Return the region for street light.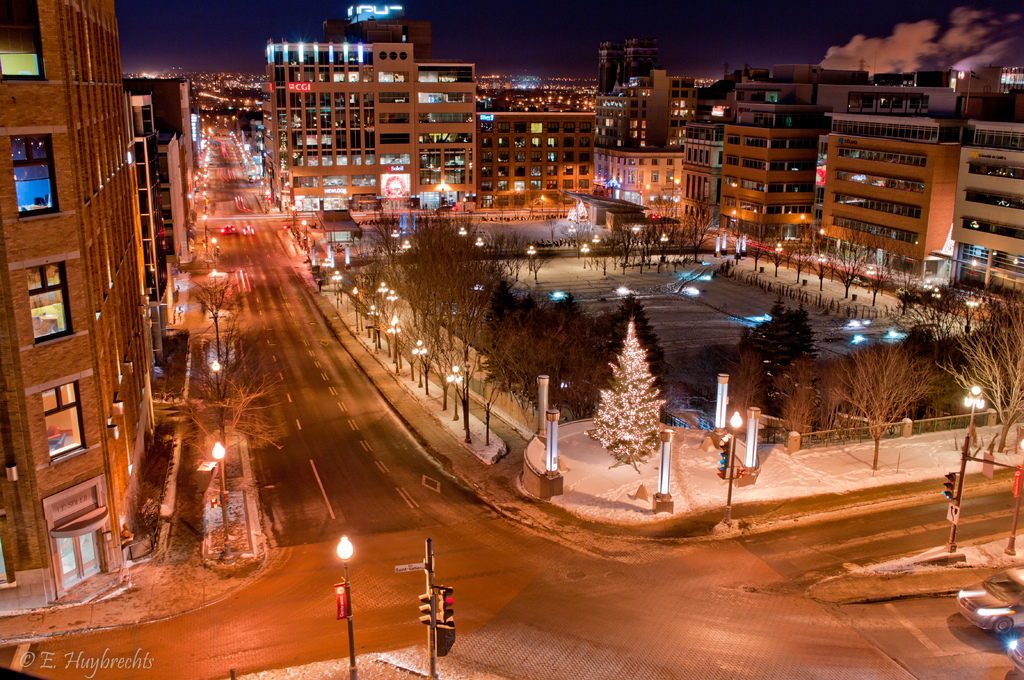
box(206, 442, 227, 567).
